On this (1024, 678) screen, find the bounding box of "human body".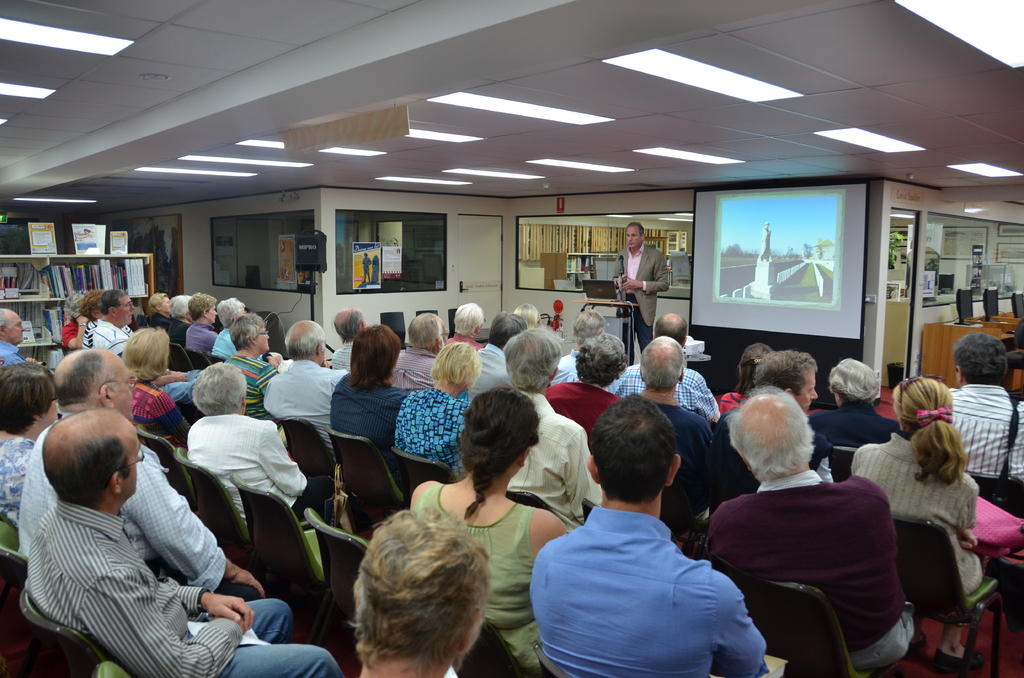
Bounding box: left=222, top=354, right=276, bottom=419.
